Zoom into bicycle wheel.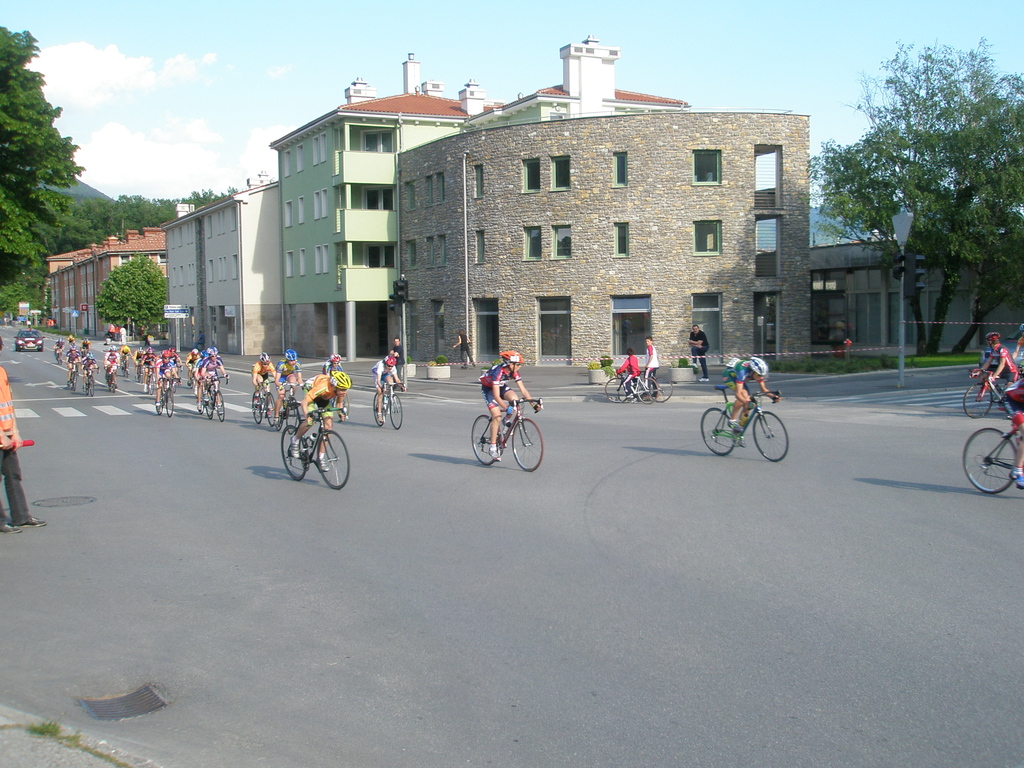
Zoom target: x1=268 y1=390 x2=278 y2=431.
